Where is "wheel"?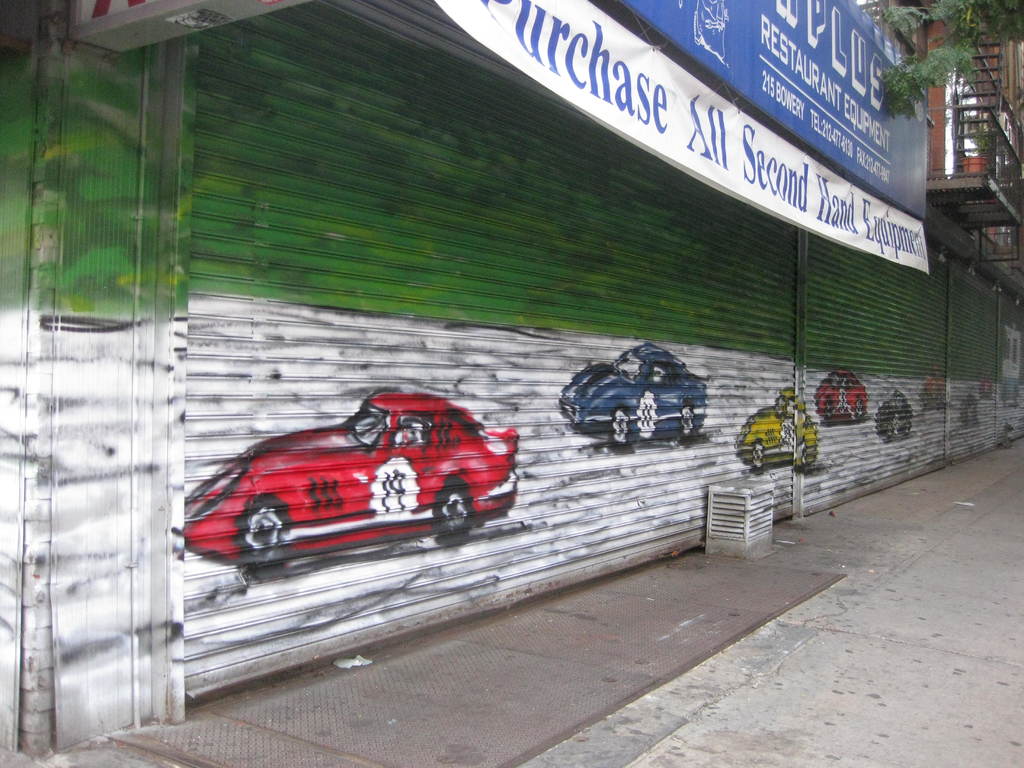
[left=611, top=408, right=630, bottom=442].
